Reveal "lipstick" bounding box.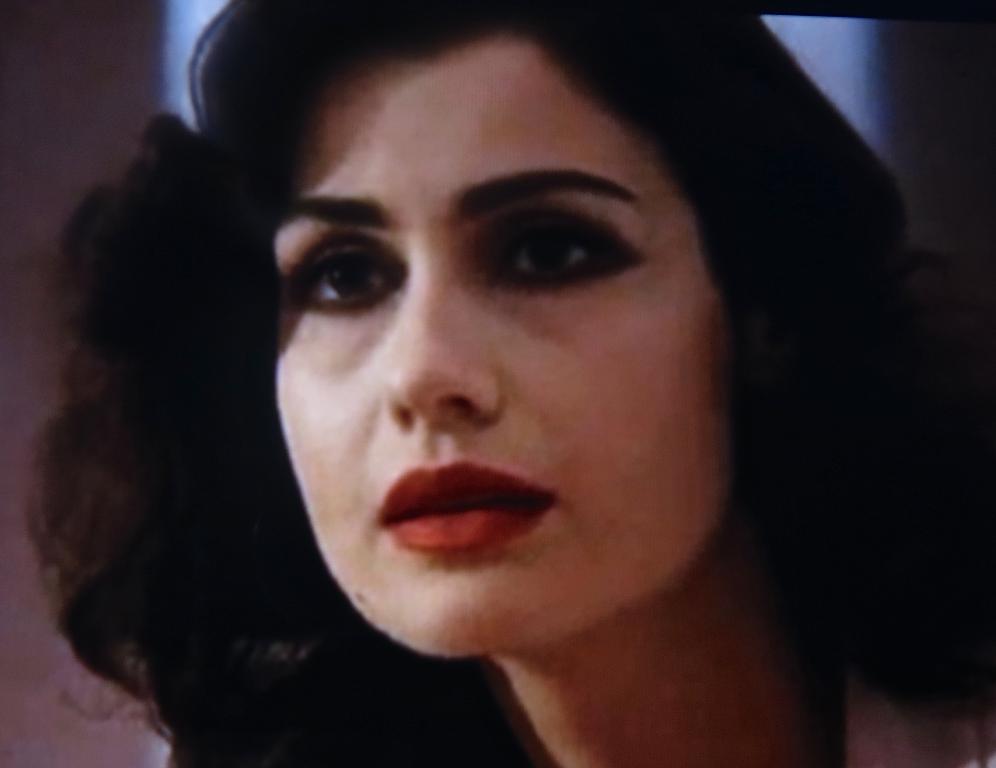
Revealed: bbox(367, 463, 558, 554).
